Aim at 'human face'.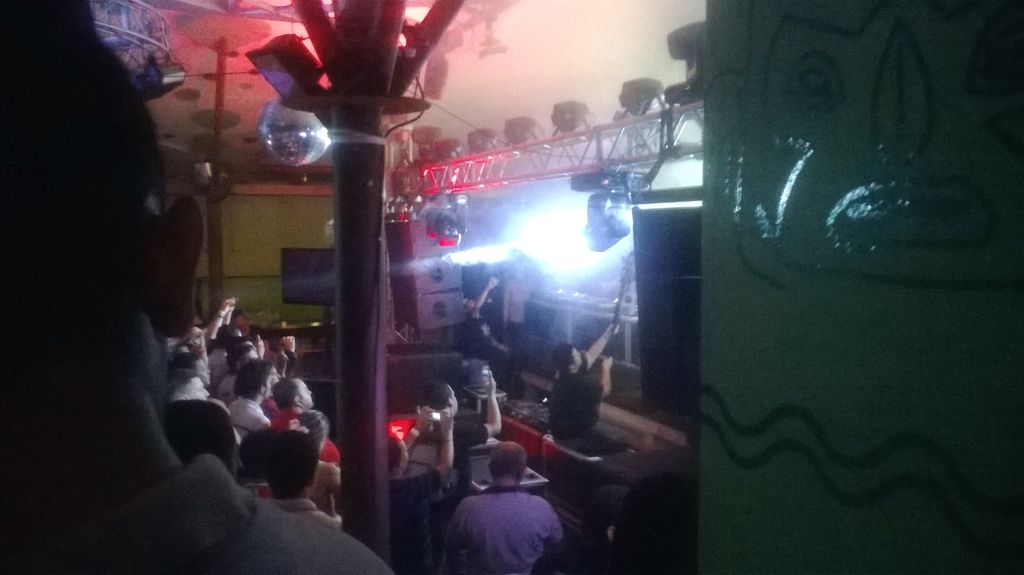
Aimed at [195,359,212,386].
